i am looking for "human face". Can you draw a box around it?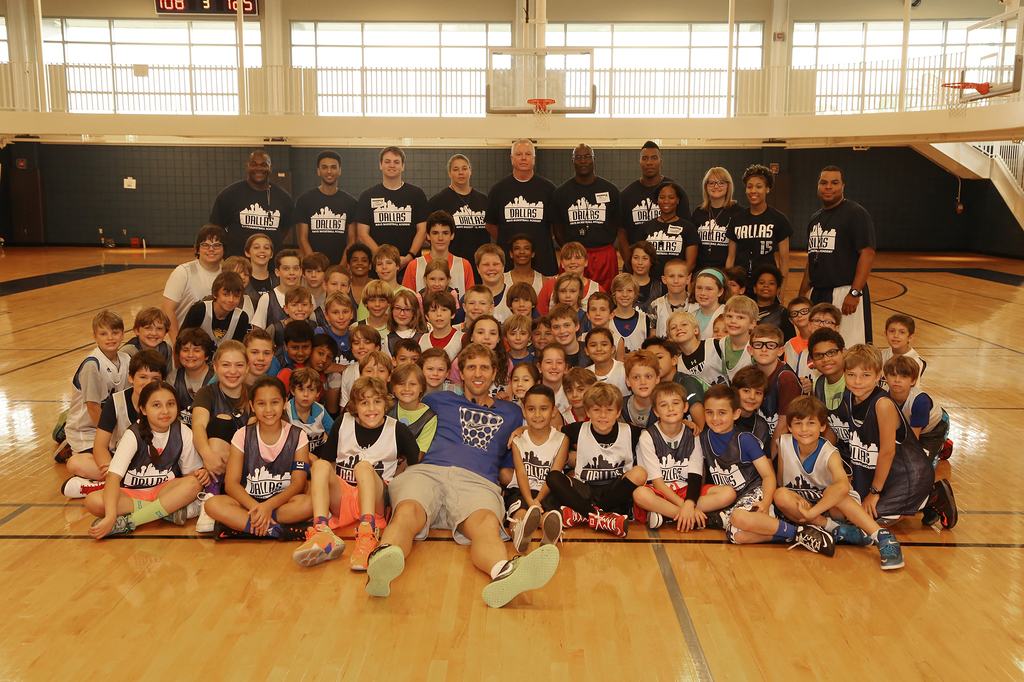
Sure, the bounding box is l=477, t=251, r=501, b=283.
